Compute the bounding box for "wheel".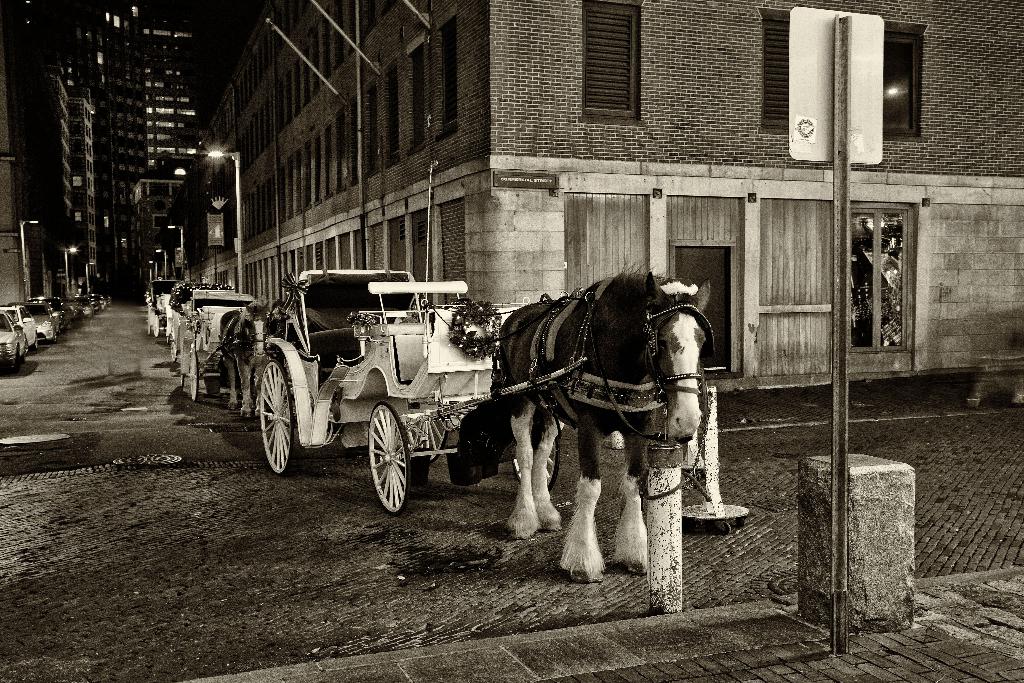
[left=259, top=362, right=291, bottom=472].
